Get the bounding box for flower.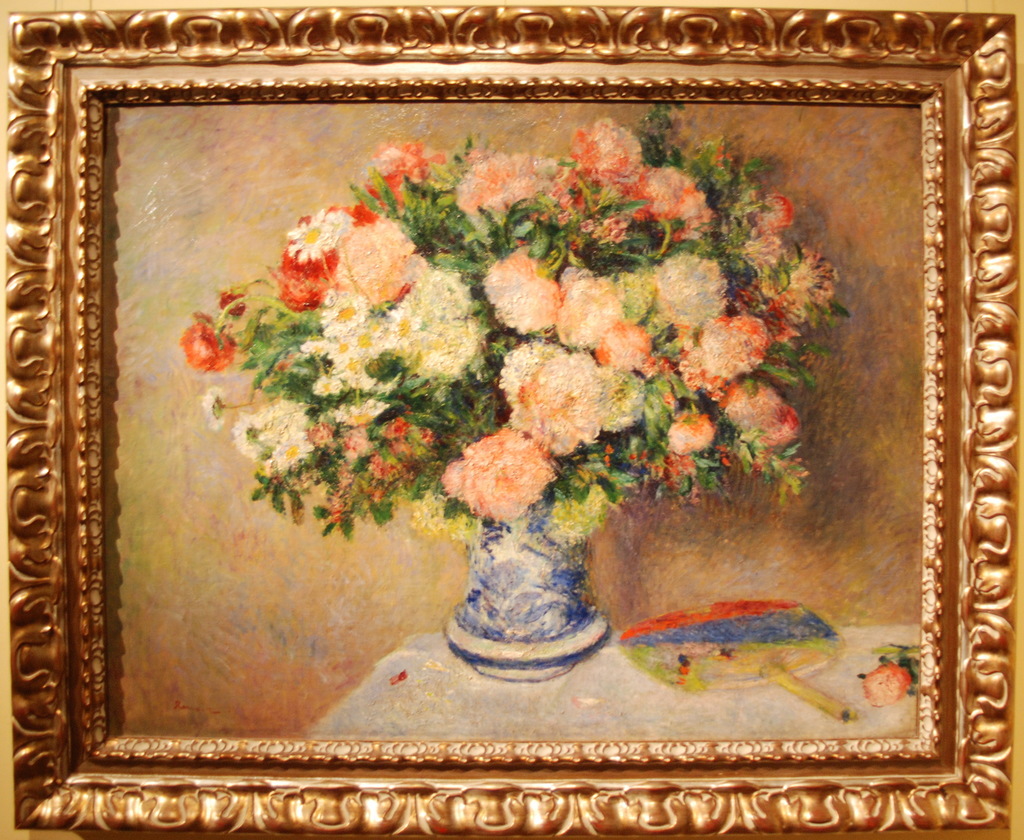
bbox=(468, 239, 566, 358).
